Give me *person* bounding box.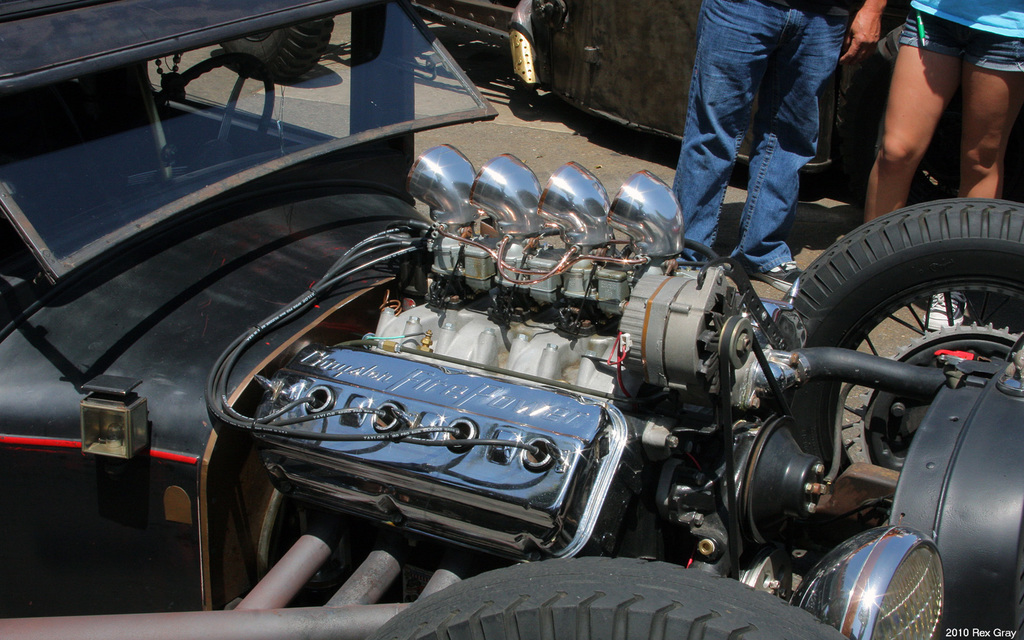
(863, 0, 1023, 340).
